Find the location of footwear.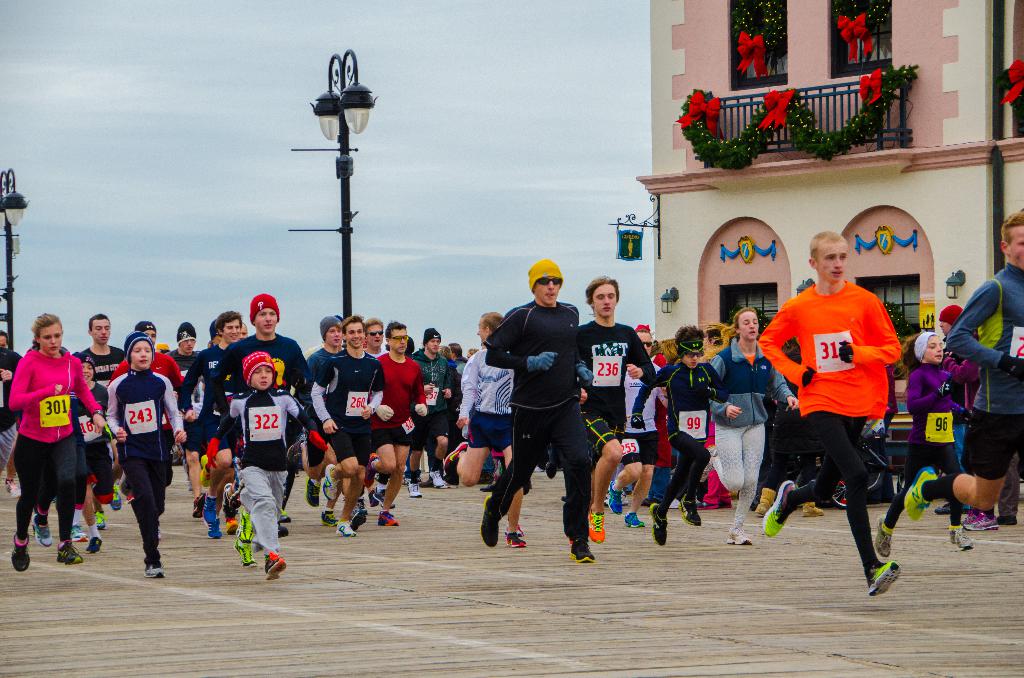
Location: {"left": 8, "top": 534, "right": 31, "bottom": 571}.
